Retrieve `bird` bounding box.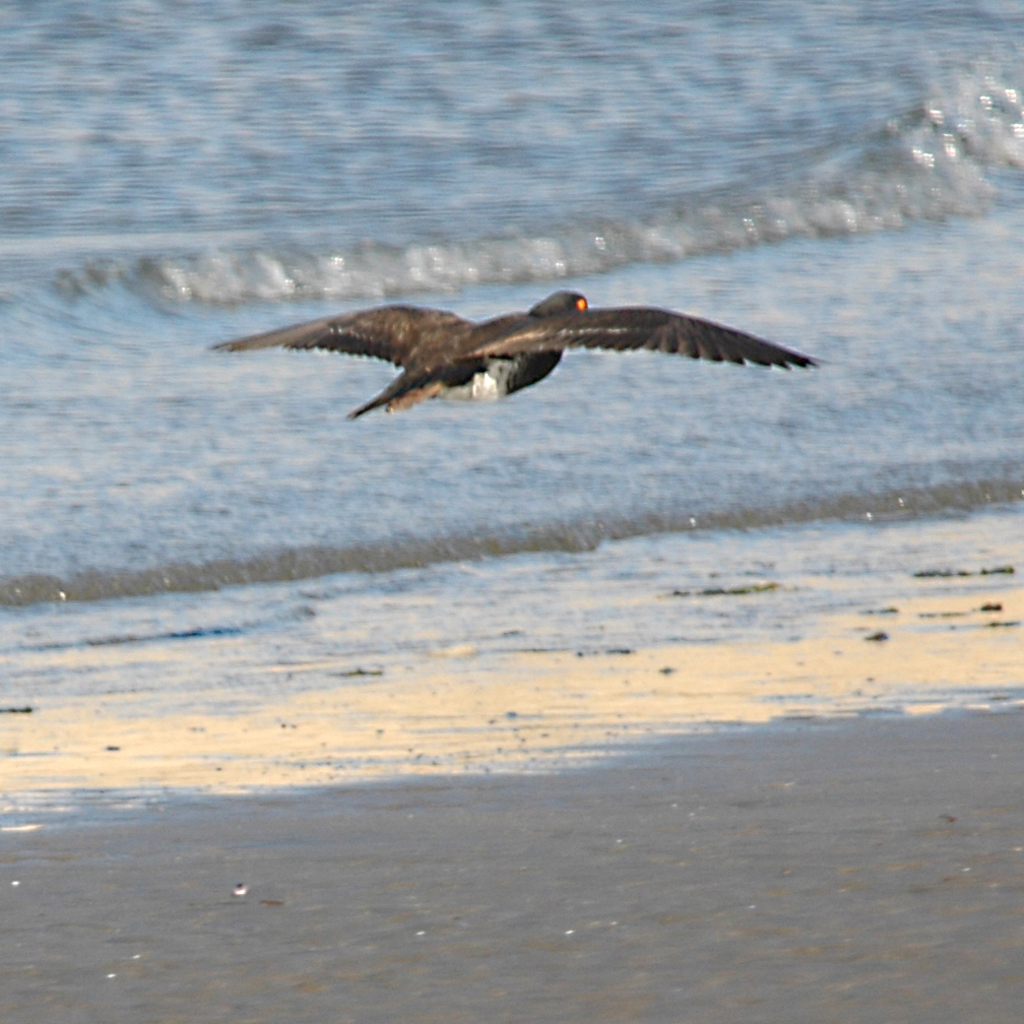
Bounding box: pyautogui.locateOnScreen(189, 277, 840, 429).
